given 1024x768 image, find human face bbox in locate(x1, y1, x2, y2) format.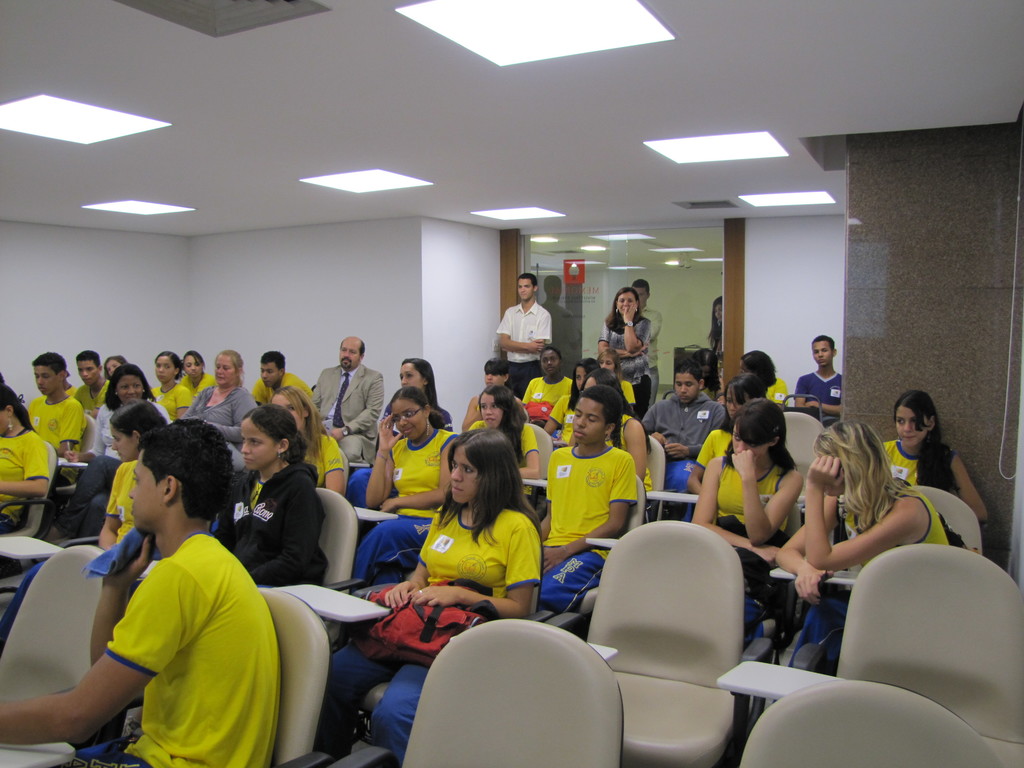
locate(613, 294, 636, 309).
